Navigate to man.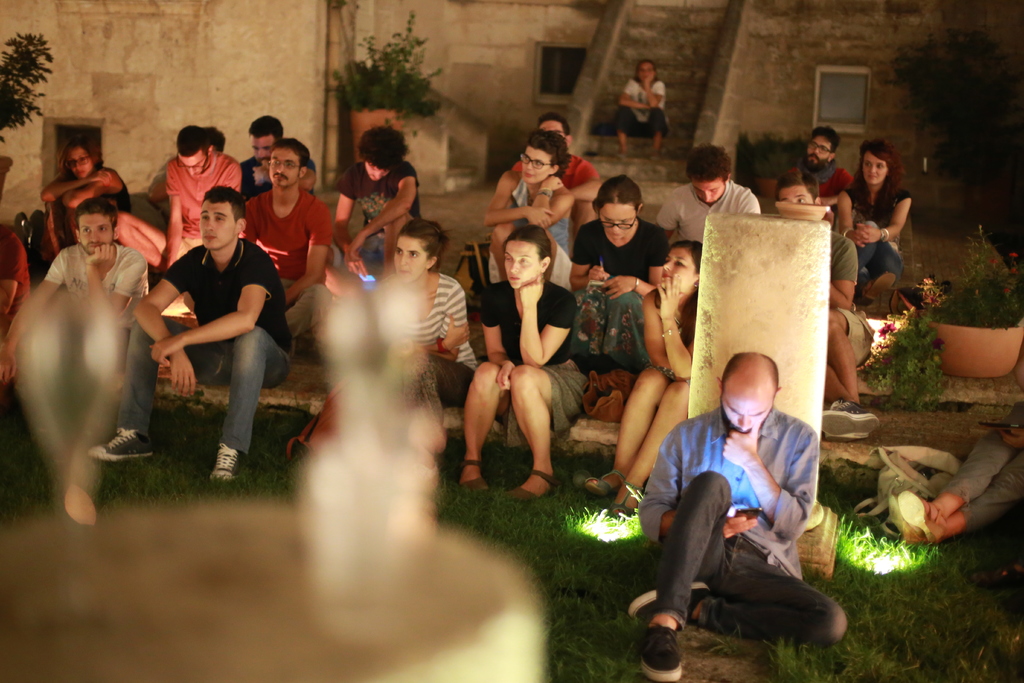
Navigation target: 244, 117, 318, 191.
